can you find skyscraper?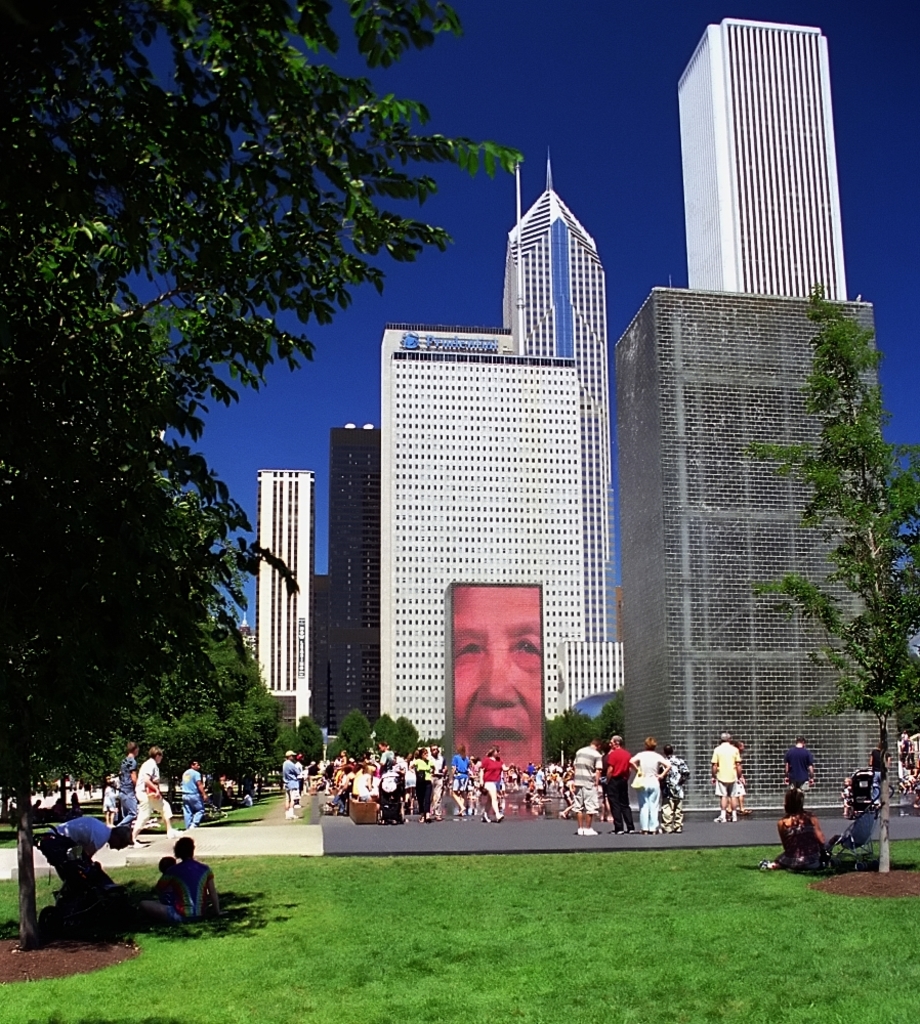
Yes, bounding box: box=[256, 468, 311, 720].
